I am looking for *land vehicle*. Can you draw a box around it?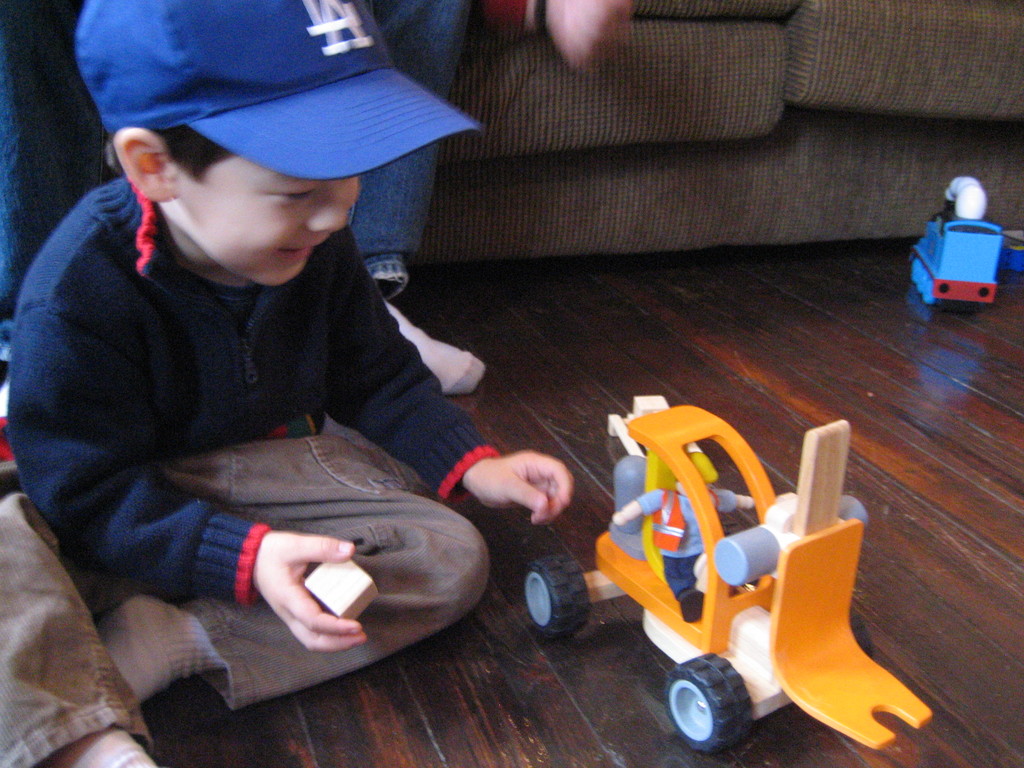
Sure, the bounding box is rect(910, 178, 999, 305).
